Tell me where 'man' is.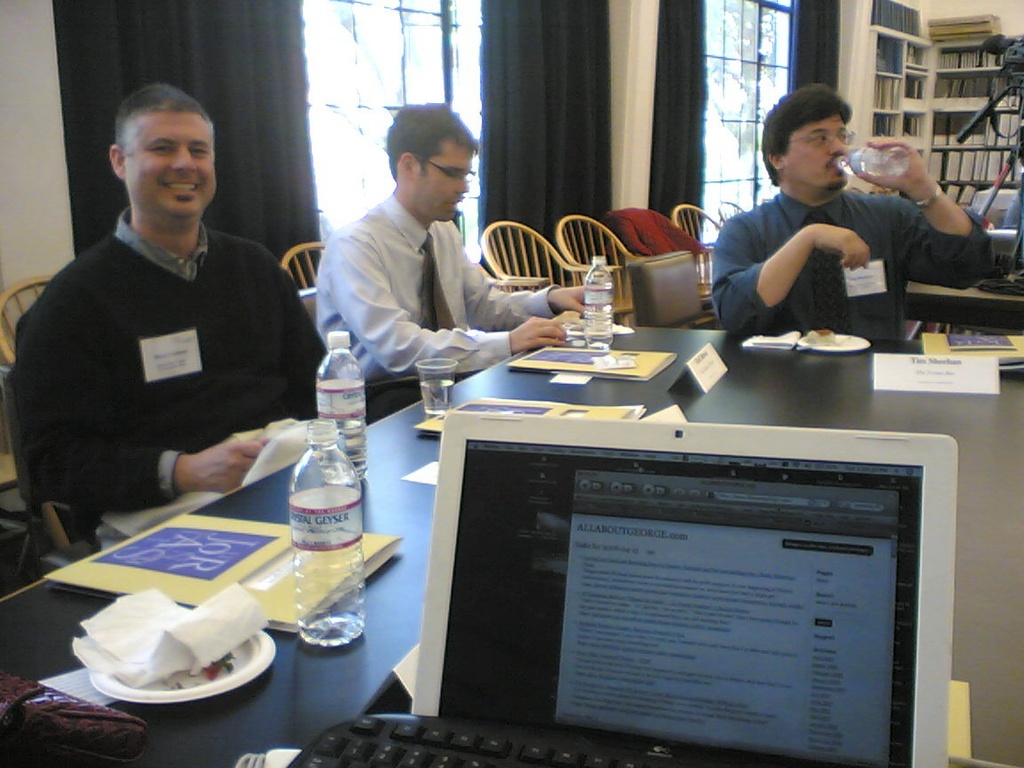
'man' is at bbox=(9, 76, 354, 548).
